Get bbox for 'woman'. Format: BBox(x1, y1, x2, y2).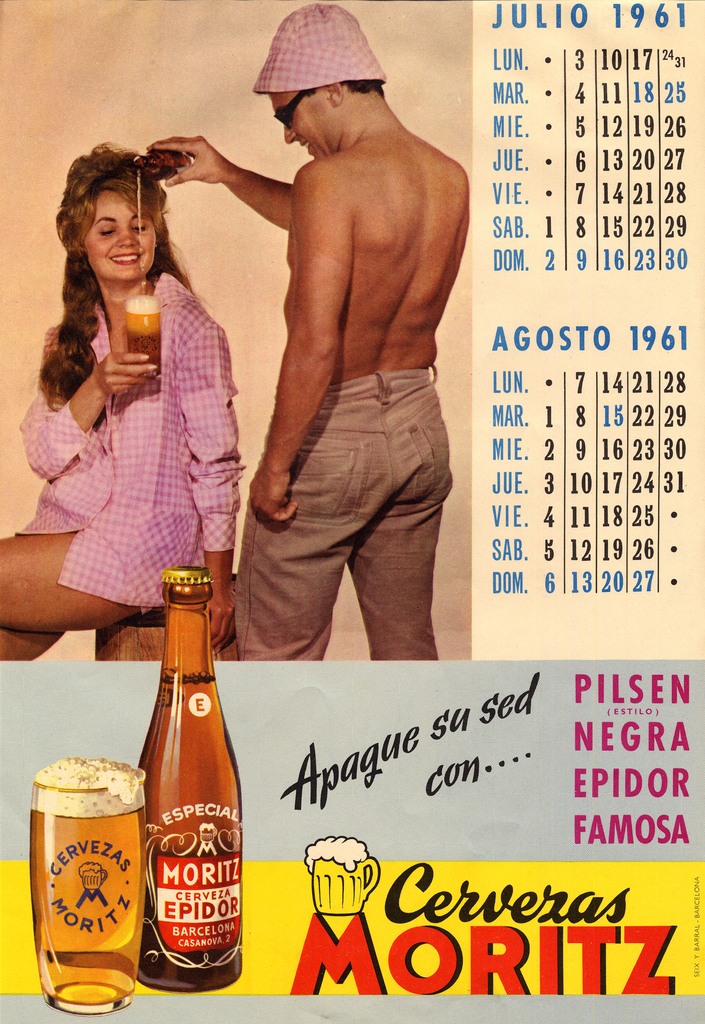
BBox(19, 131, 254, 703).
